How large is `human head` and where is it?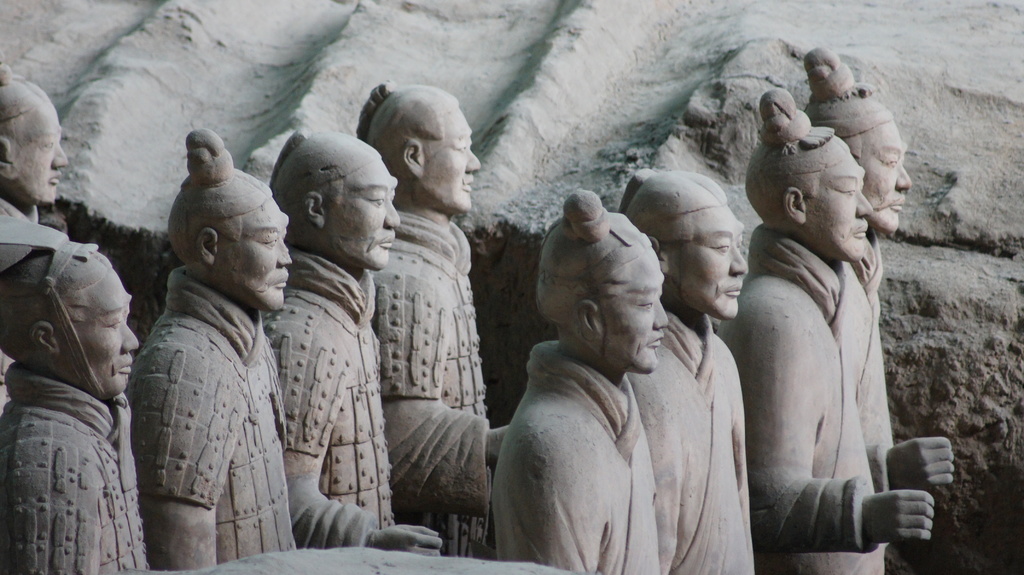
Bounding box: rect(264, 130, 399, 275).
